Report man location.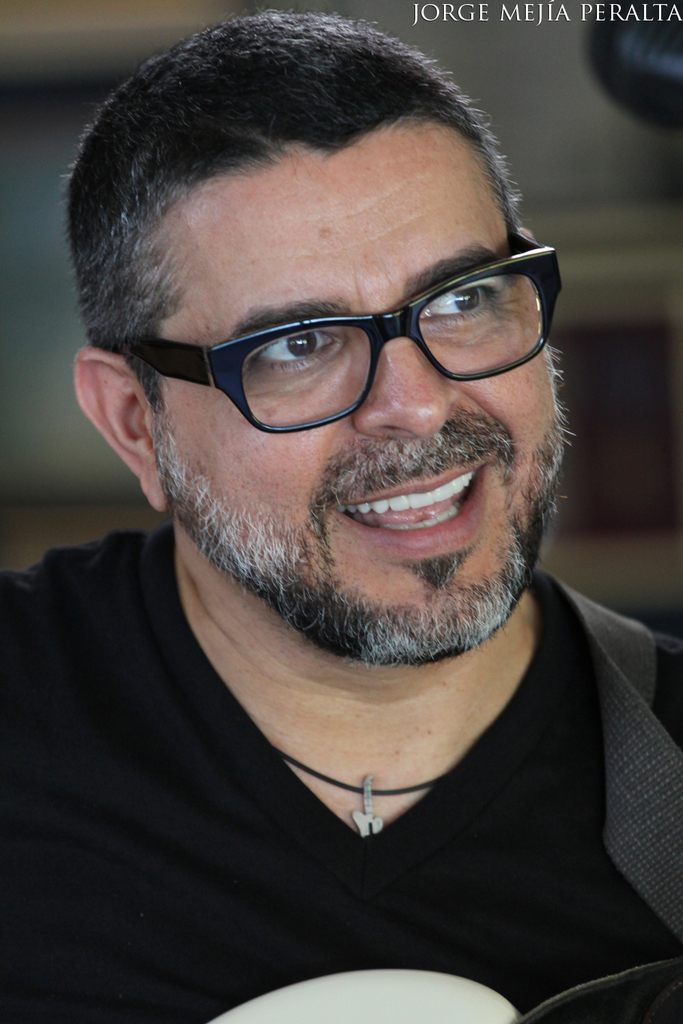
Report: left=0, top=12, right=682, bottom=1011.
